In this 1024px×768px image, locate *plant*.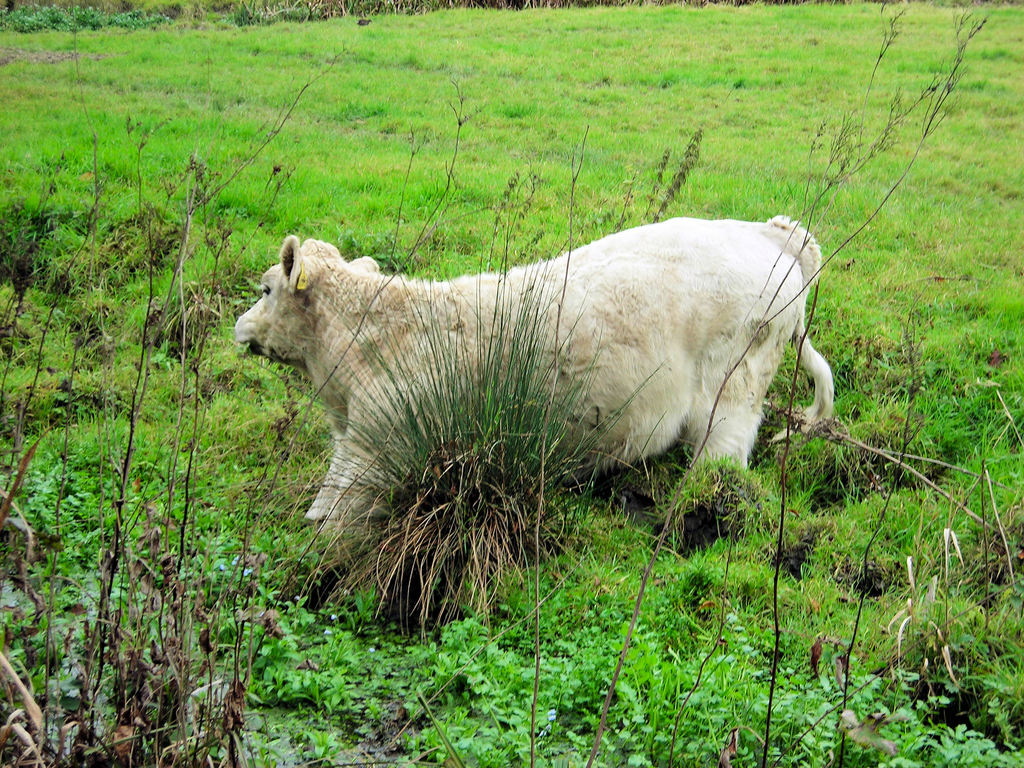
Bounding box: bbox=(440, 0, 529, 18).
